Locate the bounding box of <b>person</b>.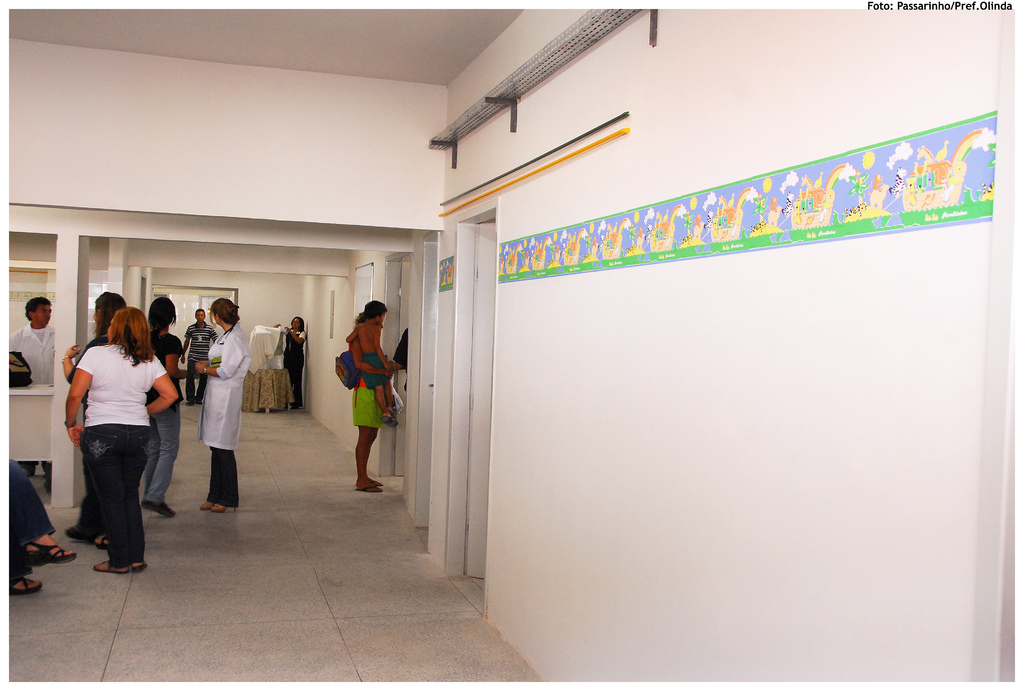
Bounding box: pyautogui.locateOnScreen(7, 528, 47, 600).
